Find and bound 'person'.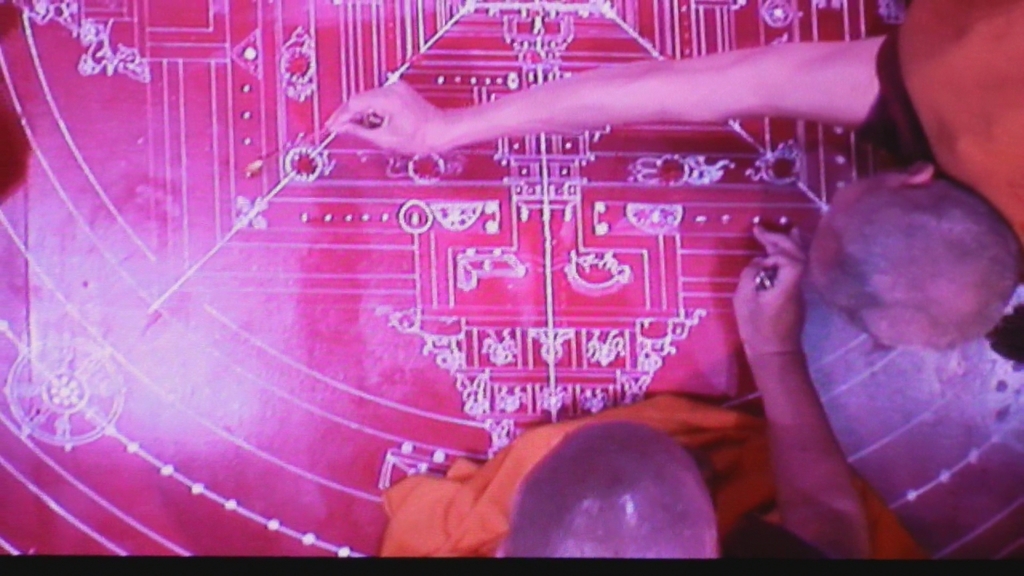
Bound: box=[374, 225, 931, 566].
